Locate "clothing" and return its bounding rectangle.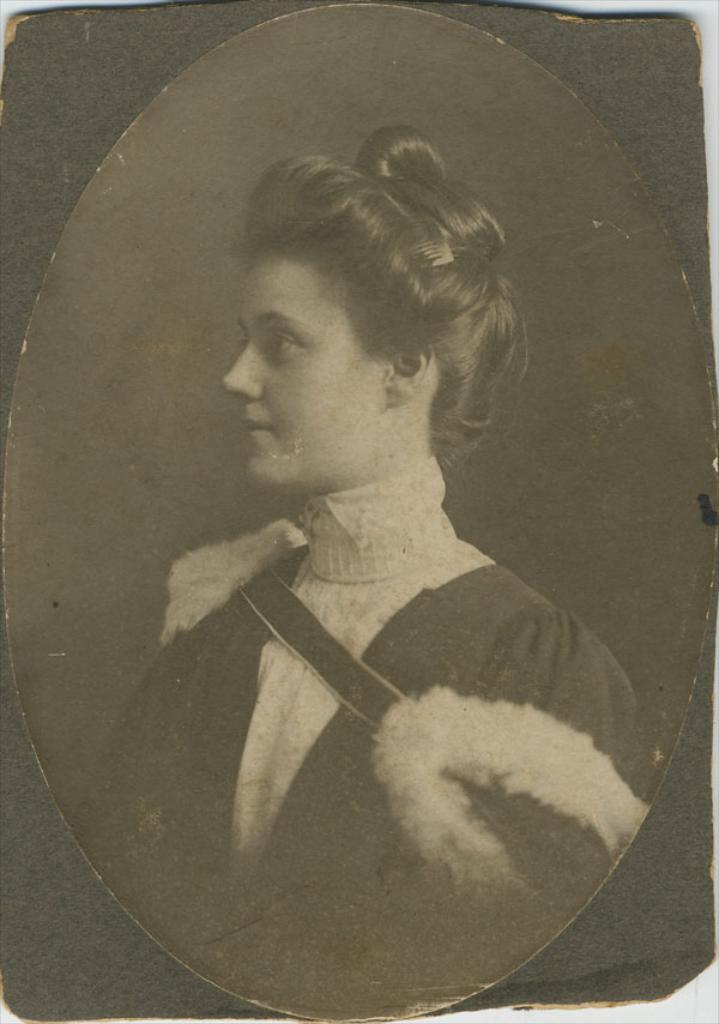
{"left": 64, "top": 472, "right": 706, "bottom": 1012}.
